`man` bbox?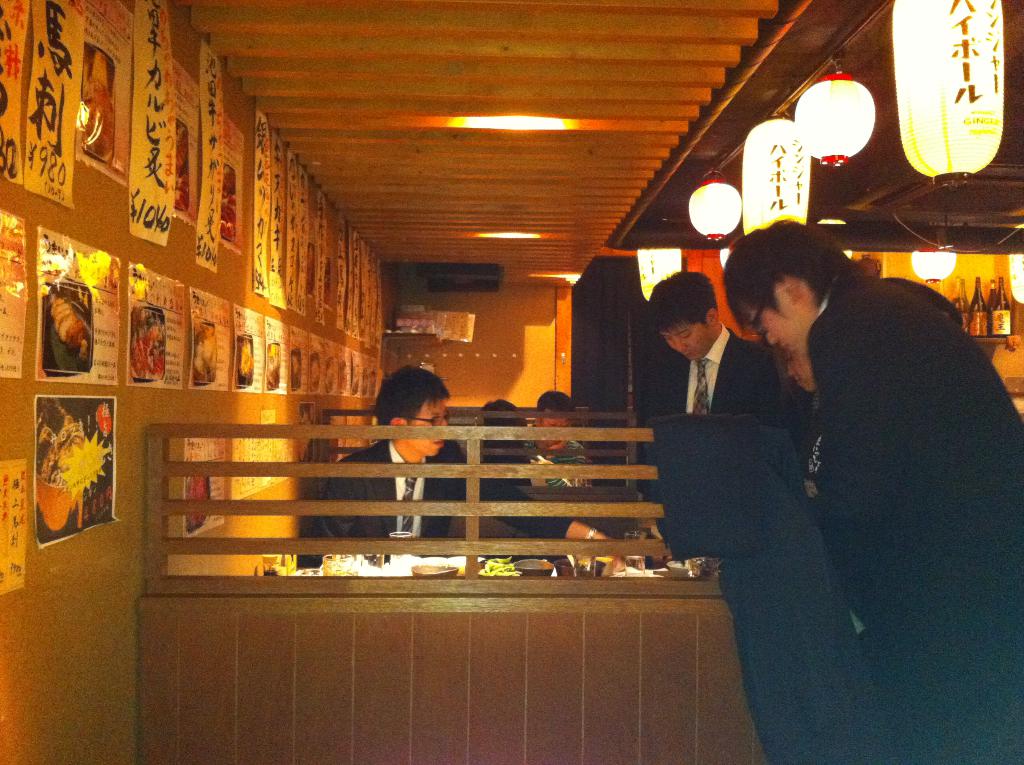
region(722, 216, 1023, 764)
